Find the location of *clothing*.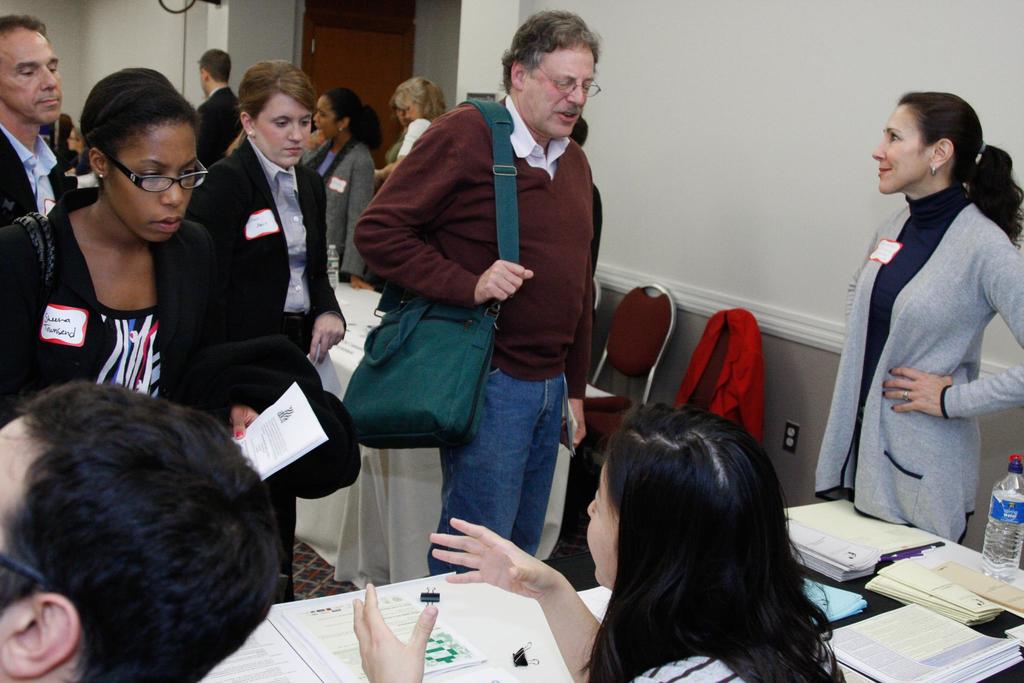
Location: [0, 124, 64, 226].
